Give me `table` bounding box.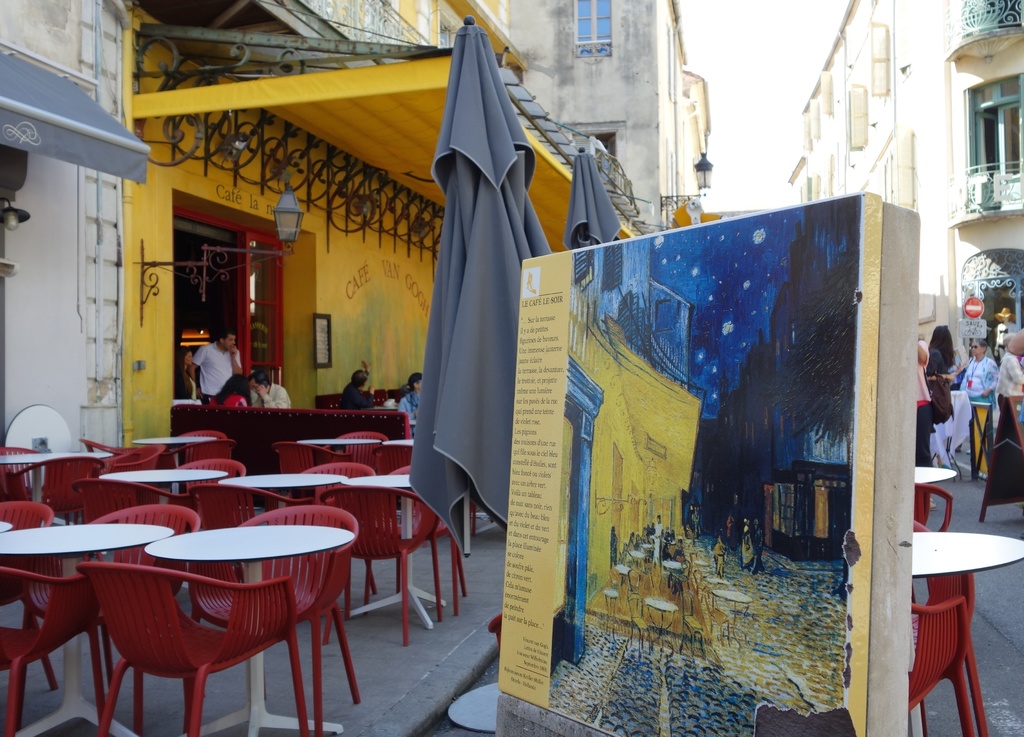
911 530 1023 736.
